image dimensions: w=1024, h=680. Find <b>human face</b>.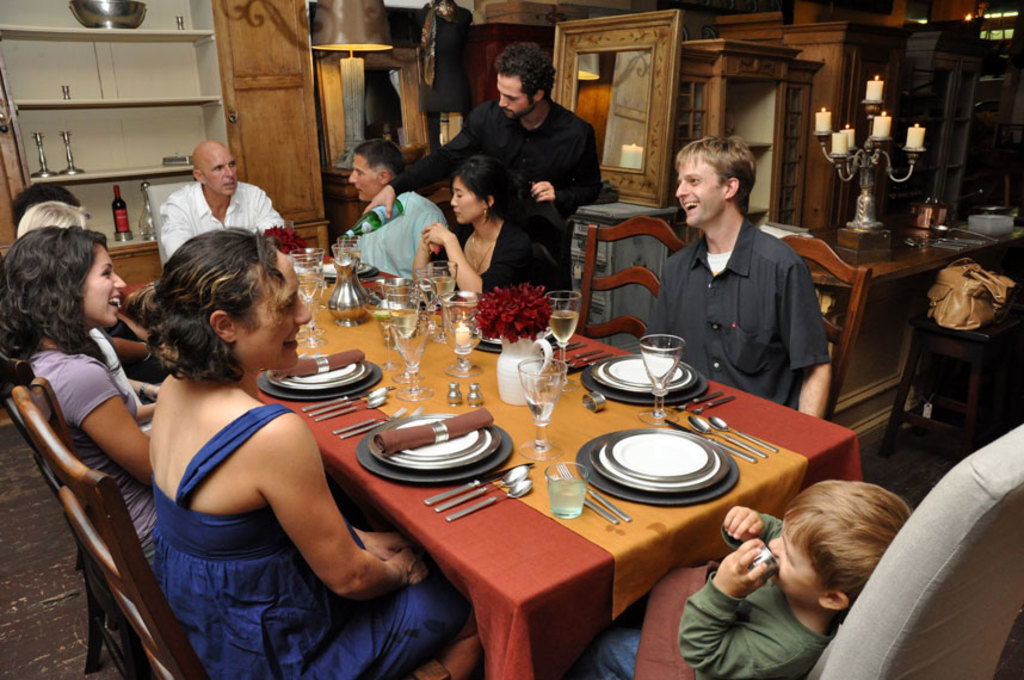
region(203, 148, 239, 194).
